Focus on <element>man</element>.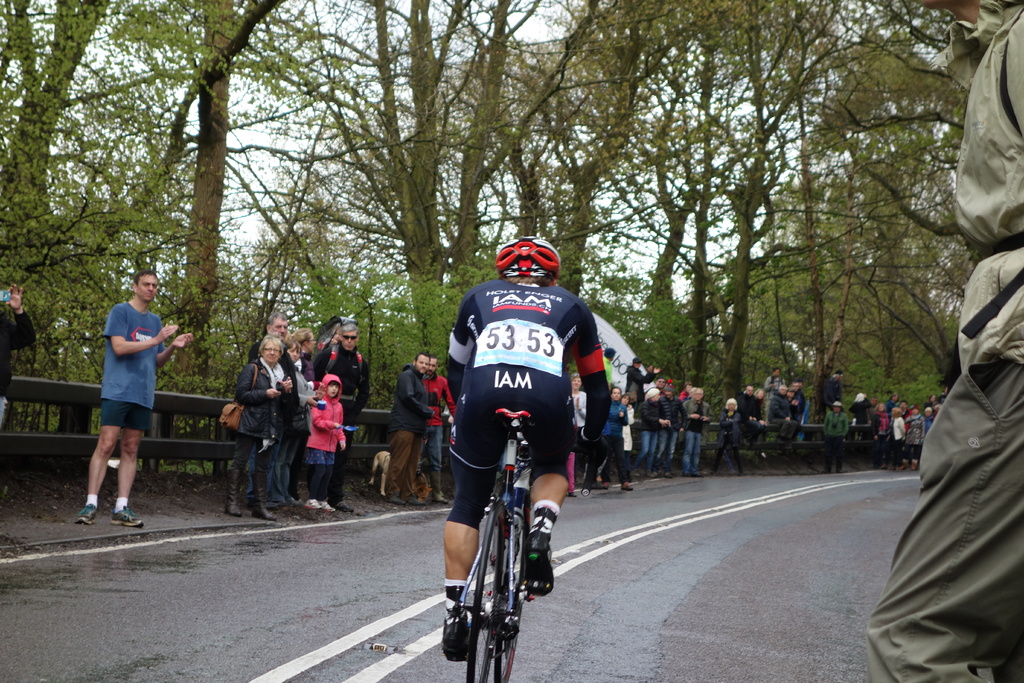
Focused at bbox(660, 384, 678, 472).
